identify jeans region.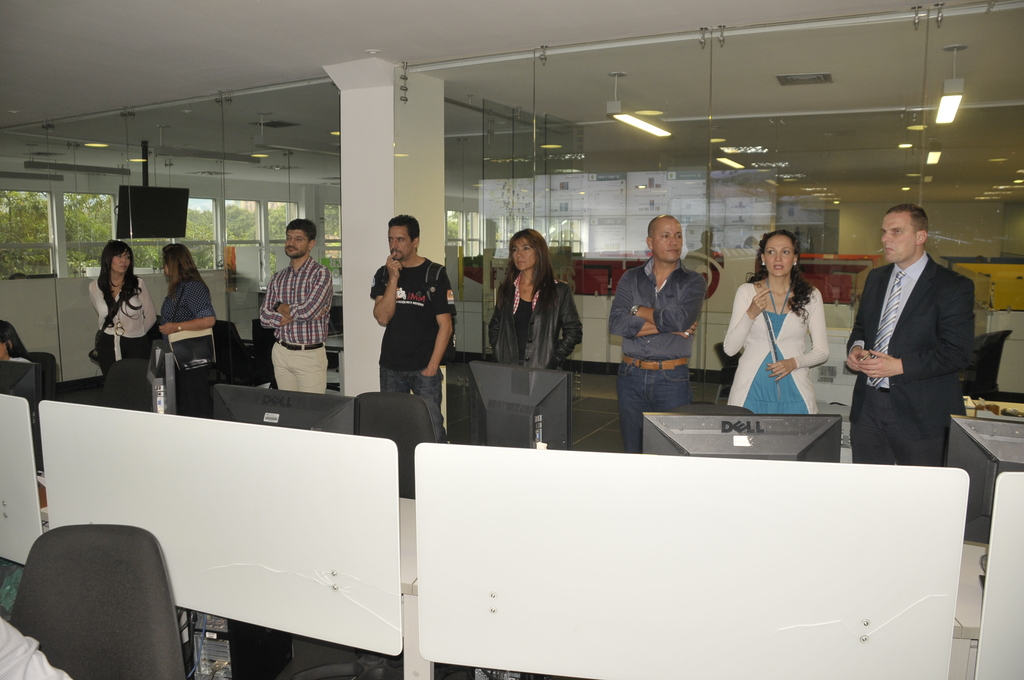
Region: box=[620, 359, 701, 436].
